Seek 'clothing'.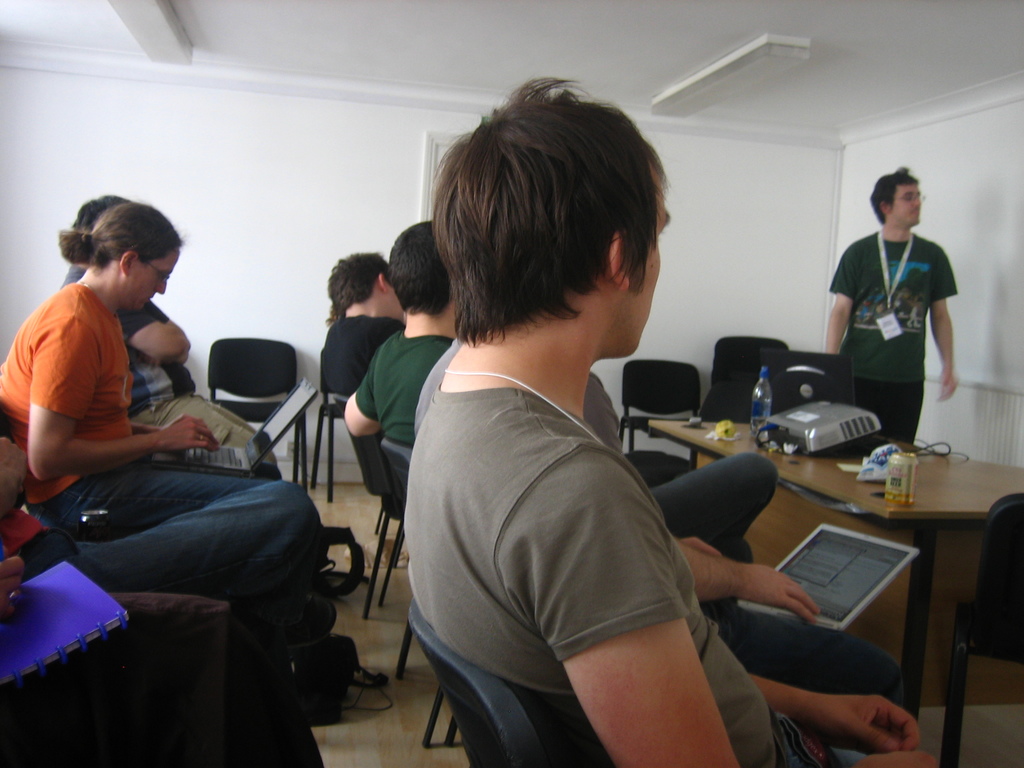
BBox(57, 268, 276, 467).
